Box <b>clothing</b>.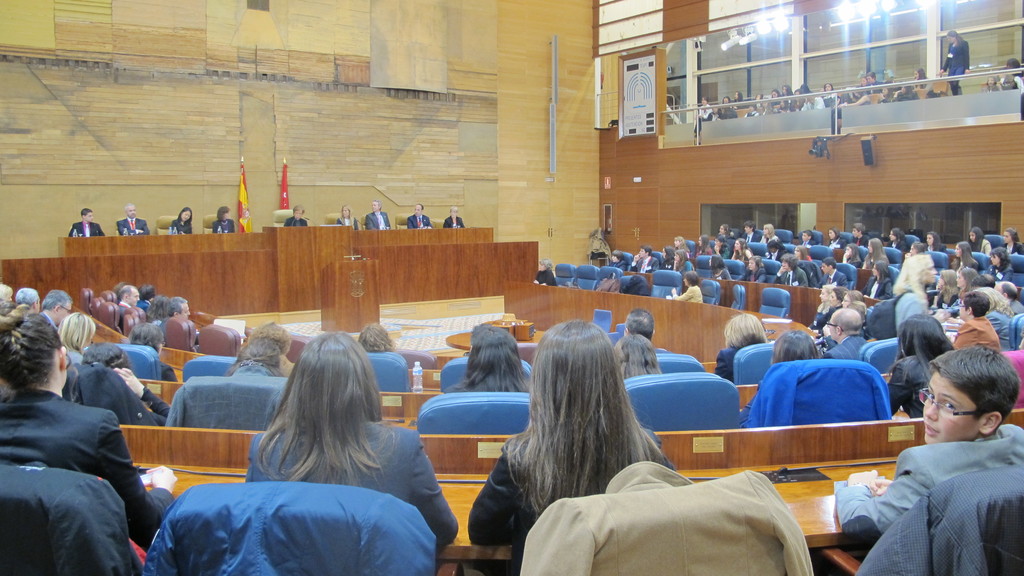
x1=942 y1=295 x2=958 y2=302.
